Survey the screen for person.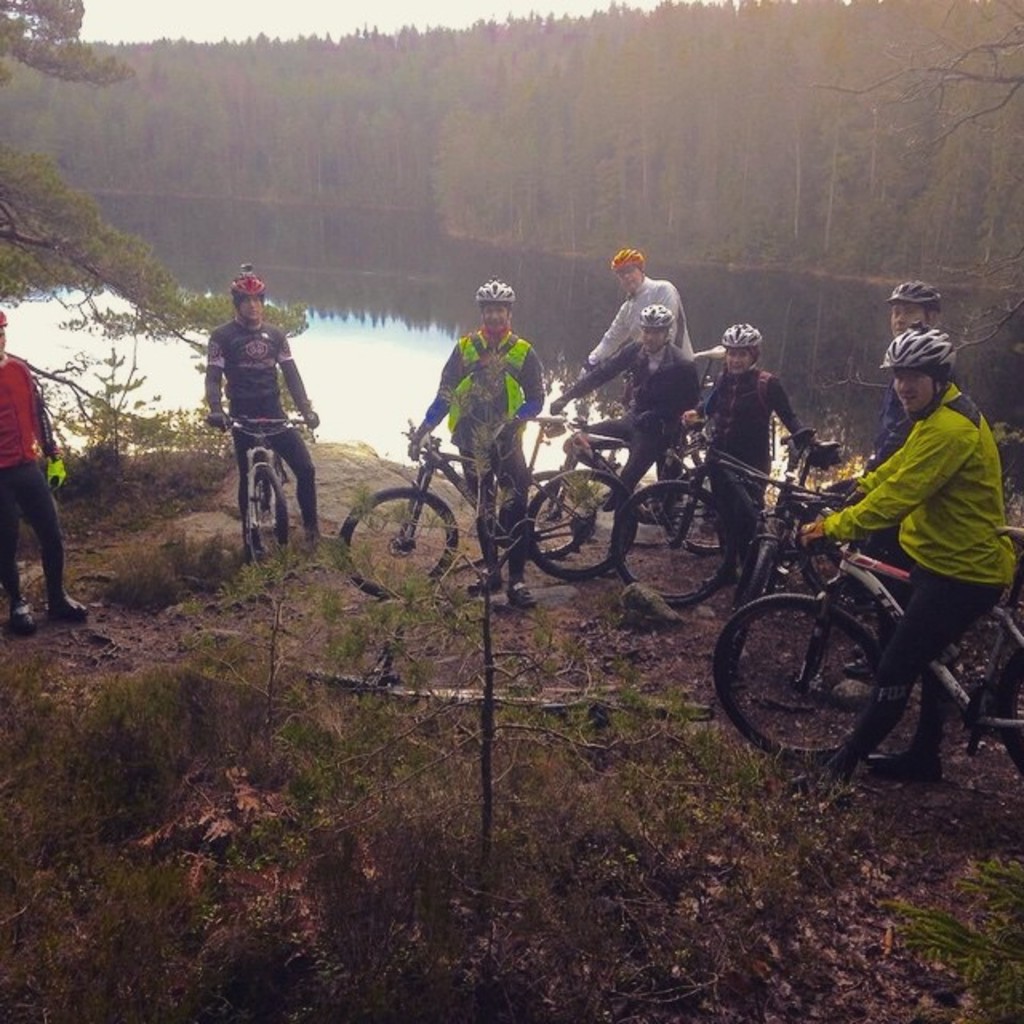
Survey found: bbox(877, 280, 942, 475).
